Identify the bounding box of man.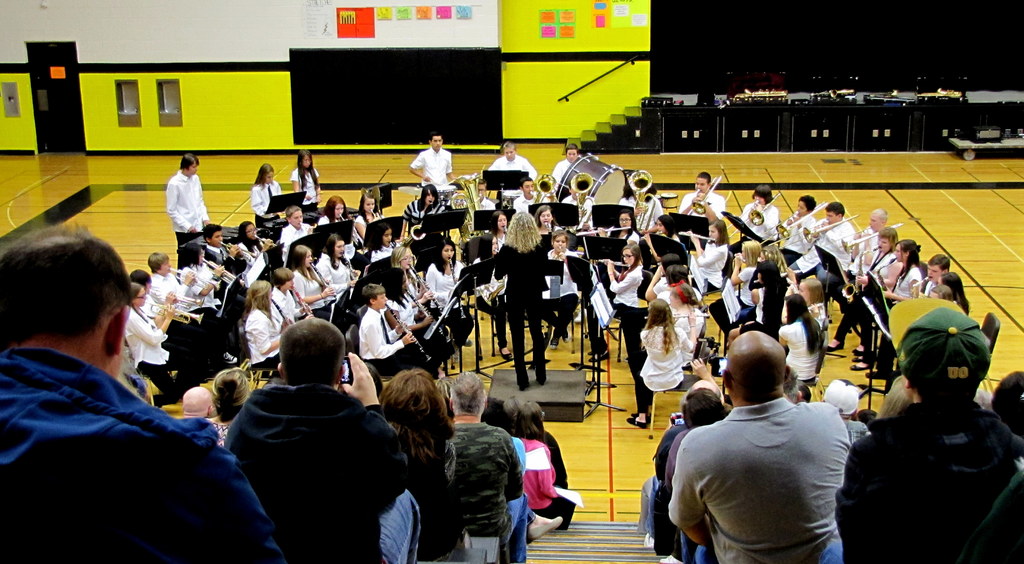
[225, 315, 424, 563].
